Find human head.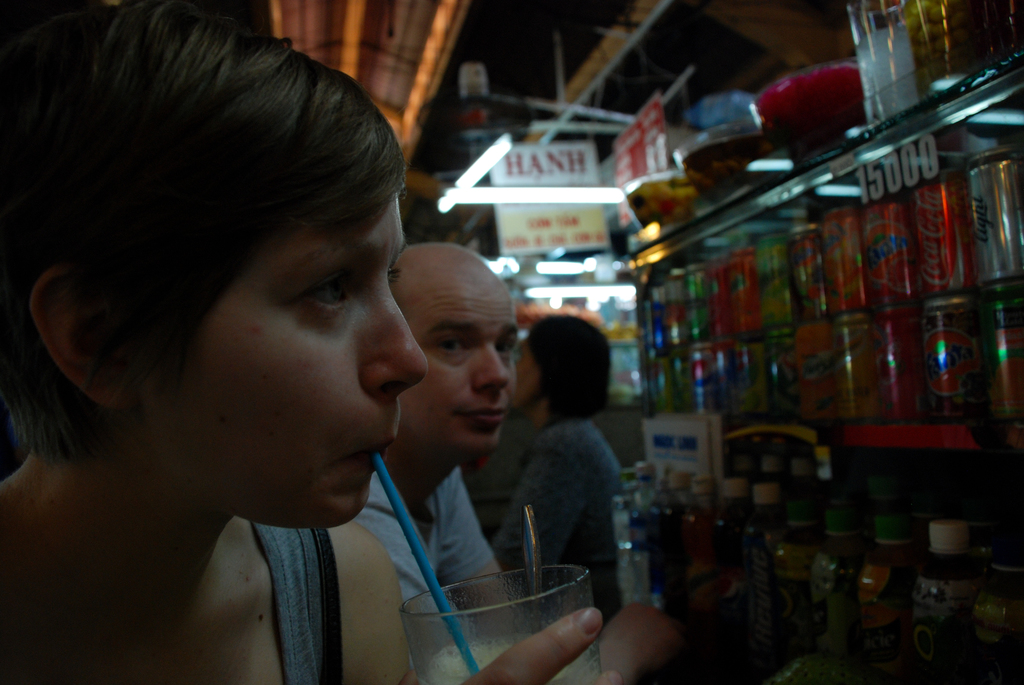
l=35, t=0, r=426, b=540.
